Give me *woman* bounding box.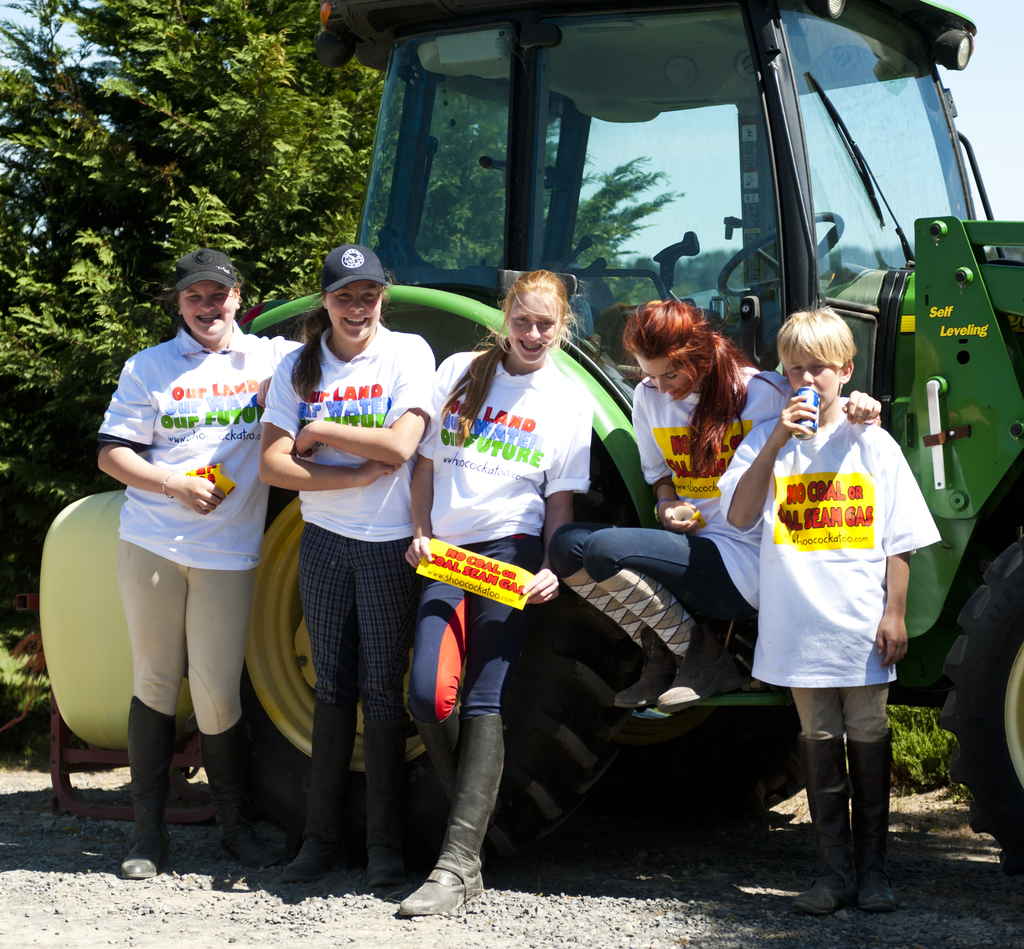
box=[545, 302, 881, 711].
